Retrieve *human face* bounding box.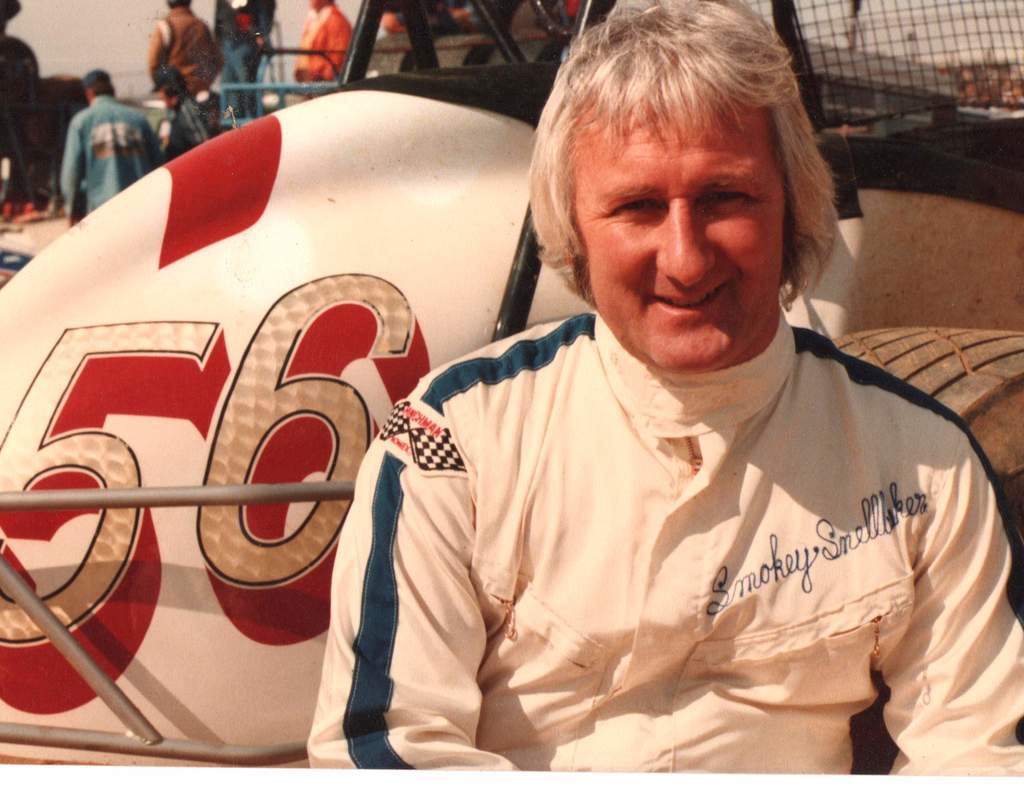
Bounding box: crop(573, 87, 785, 373).
